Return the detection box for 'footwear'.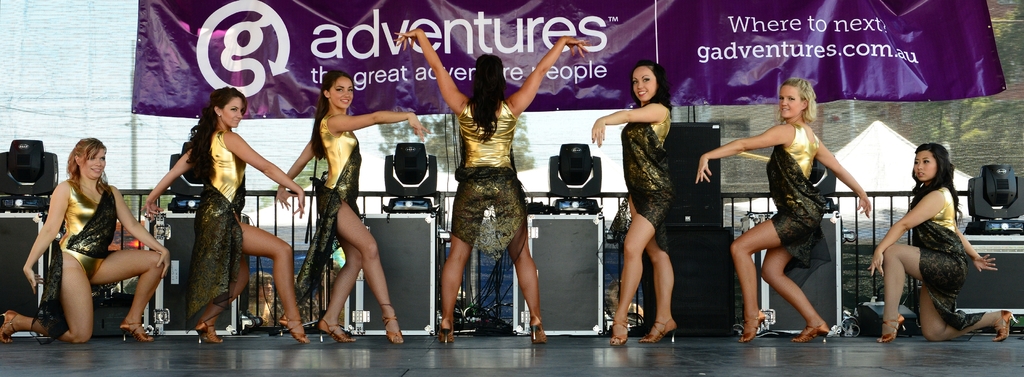
box=[733, 307, 771, 347].
